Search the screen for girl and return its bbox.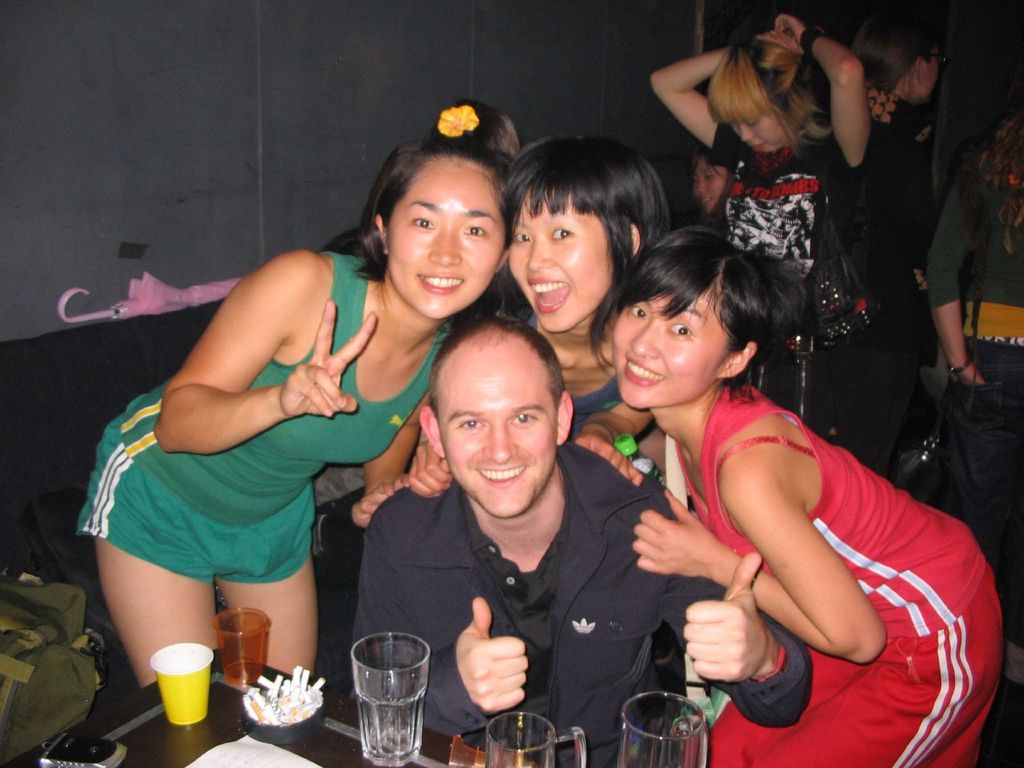
Found: locate(586, 226, 1006, 767).
